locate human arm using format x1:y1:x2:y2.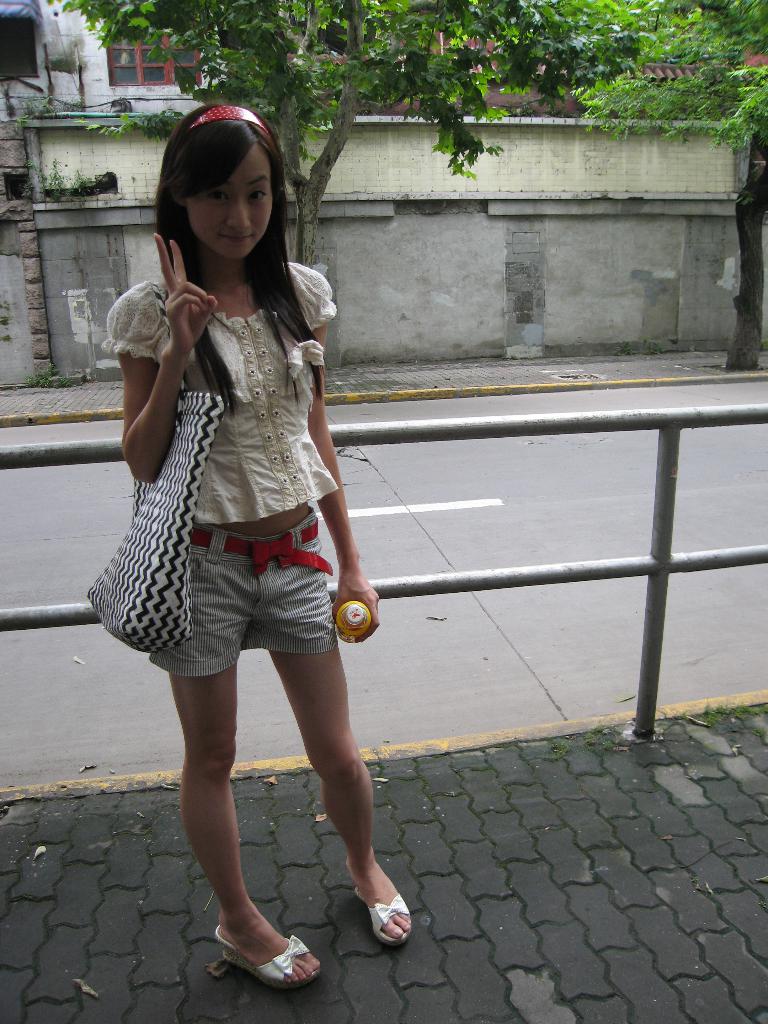
289:256:380:644.
